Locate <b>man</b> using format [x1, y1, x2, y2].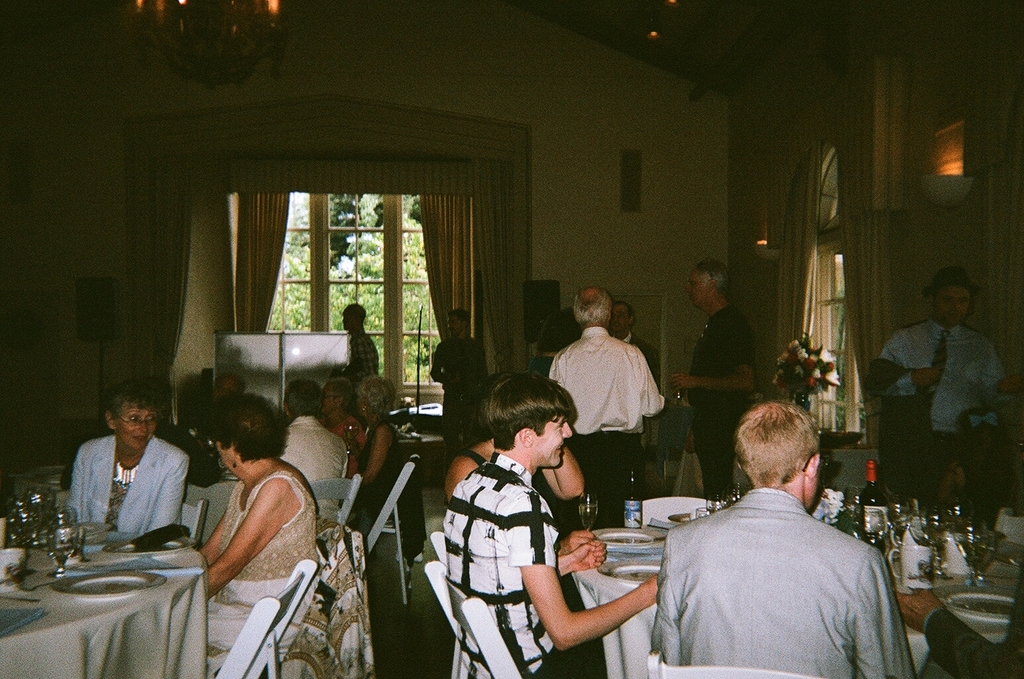
[211, 371, 242, 399].
